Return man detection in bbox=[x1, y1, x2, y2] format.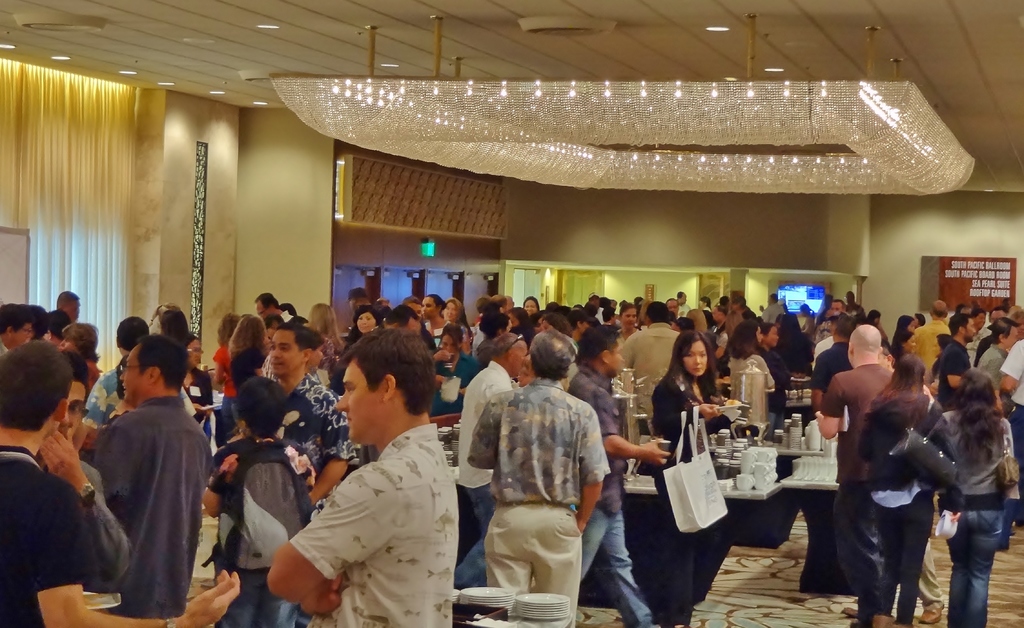
bbox=[772, 333, 813, 423].
